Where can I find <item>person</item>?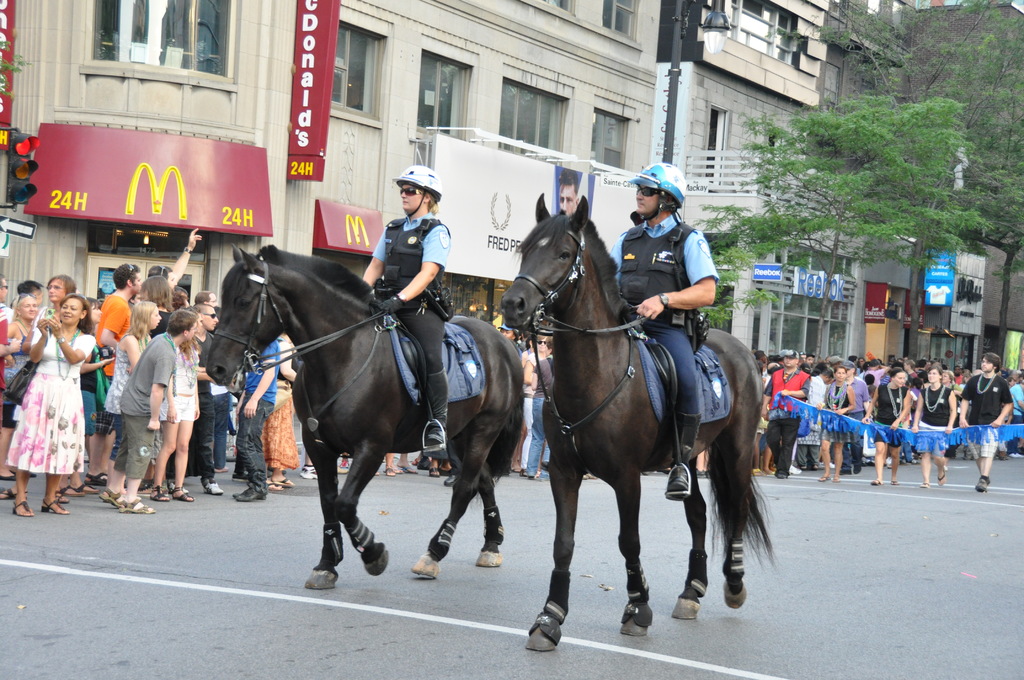
You can find it at l=10, t=266, r=88, b=515.
